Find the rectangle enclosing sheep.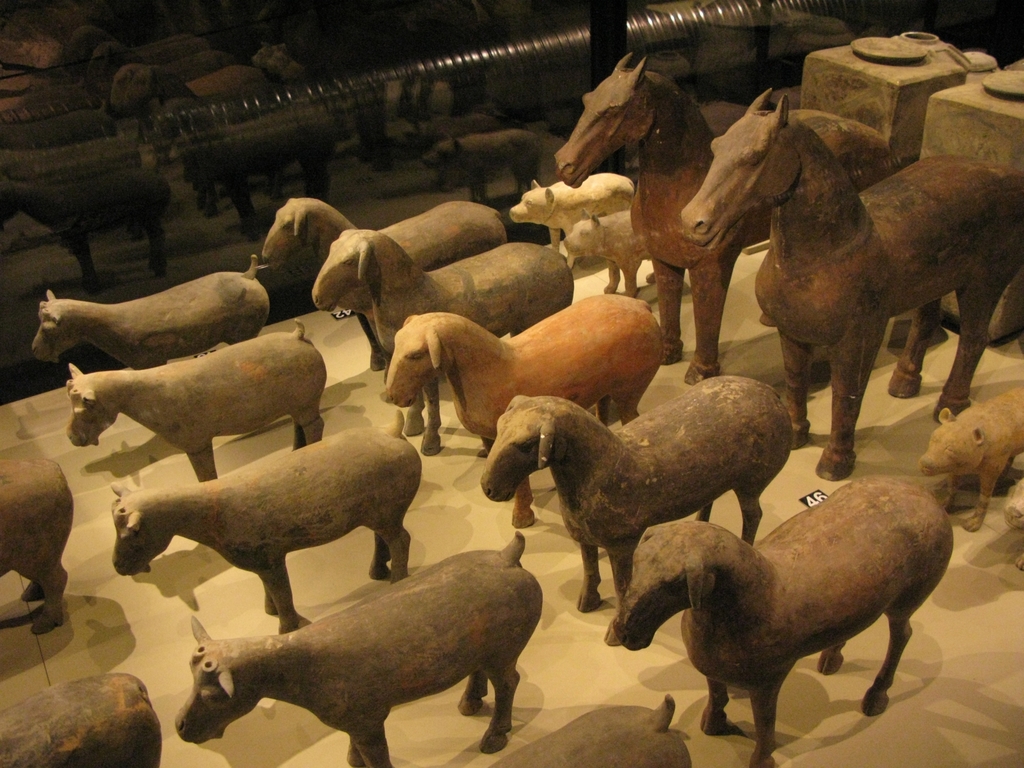
[x1=95, y1=429, x2=443, y2=641].
